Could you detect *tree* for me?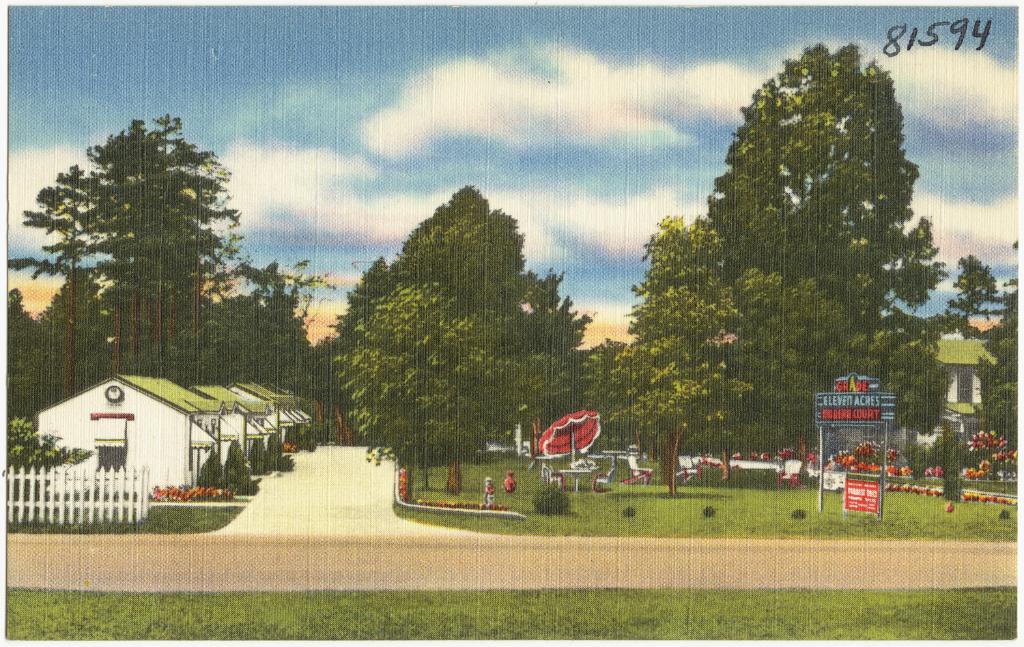
Detection result: select_region(336, 275, 545, 489).
